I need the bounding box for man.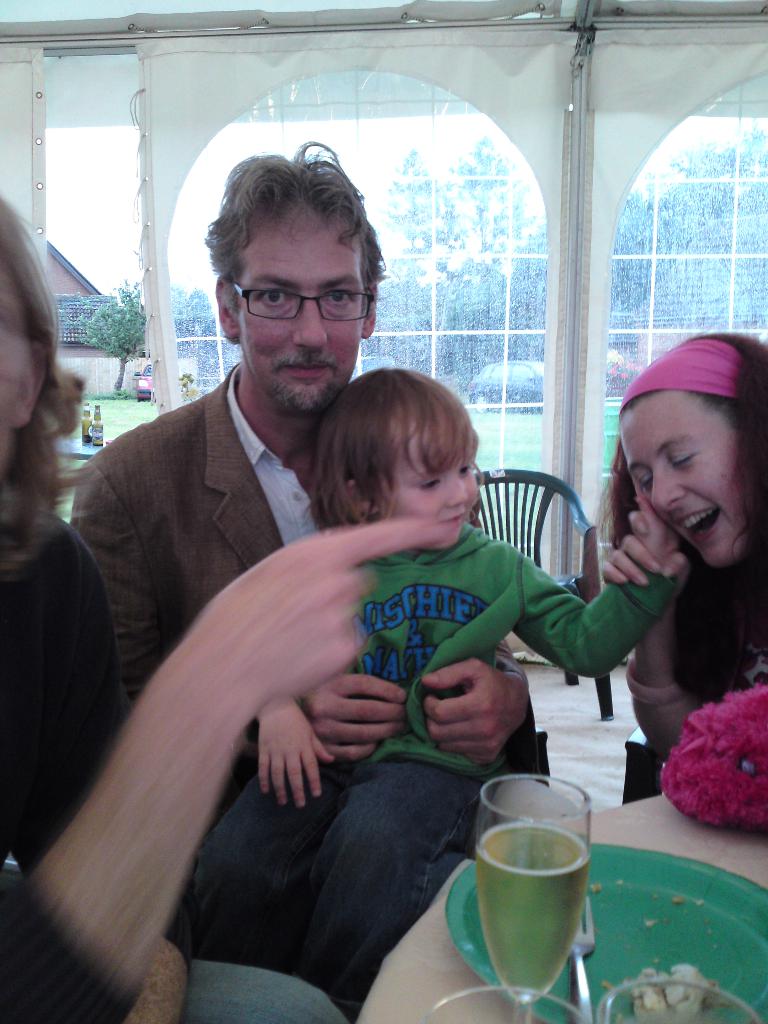
Here it is: (81,223,618,962).
